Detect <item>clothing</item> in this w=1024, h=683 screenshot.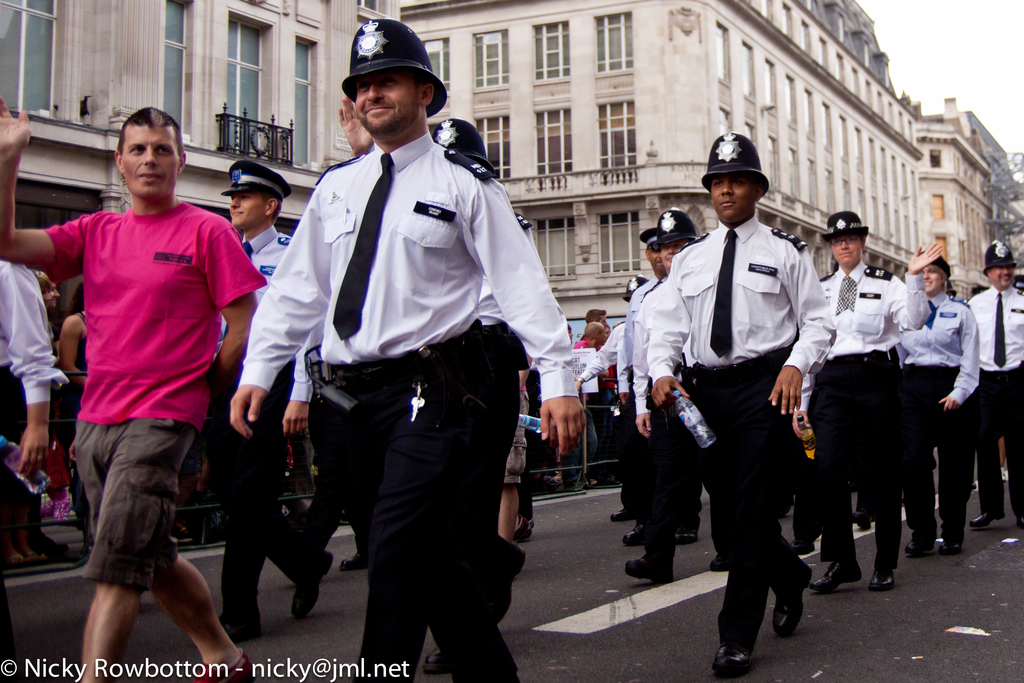
Detection: <box>0,261,65,557</box>.
